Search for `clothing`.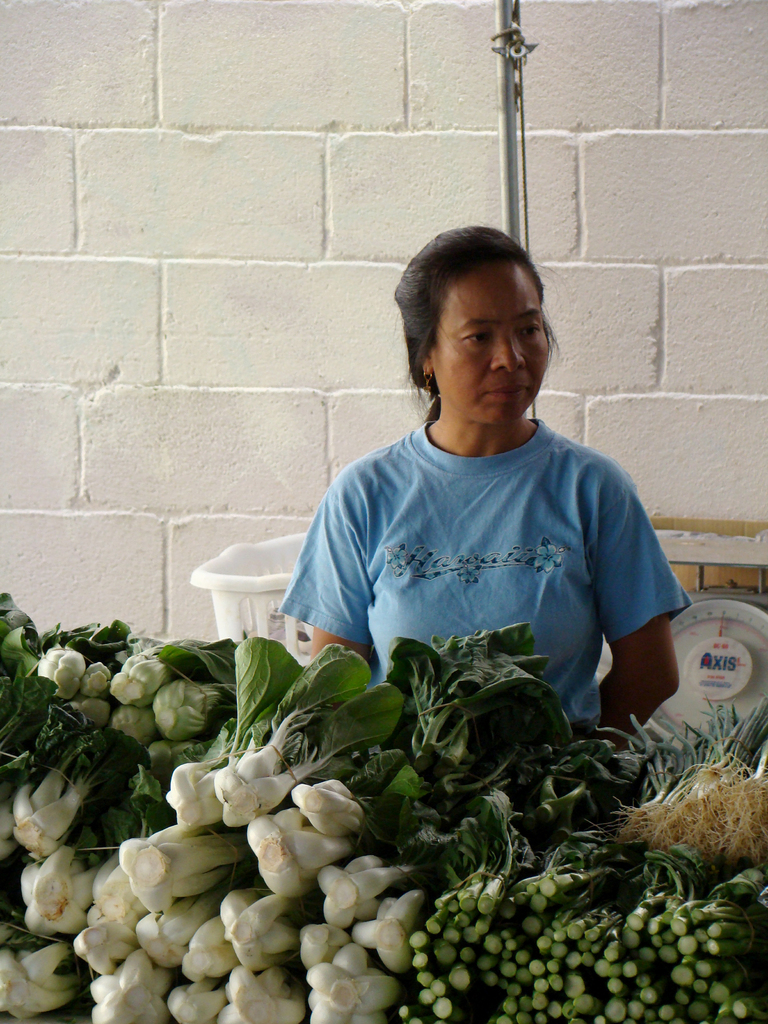
Found at BBox(285, 364, 687, 738).
